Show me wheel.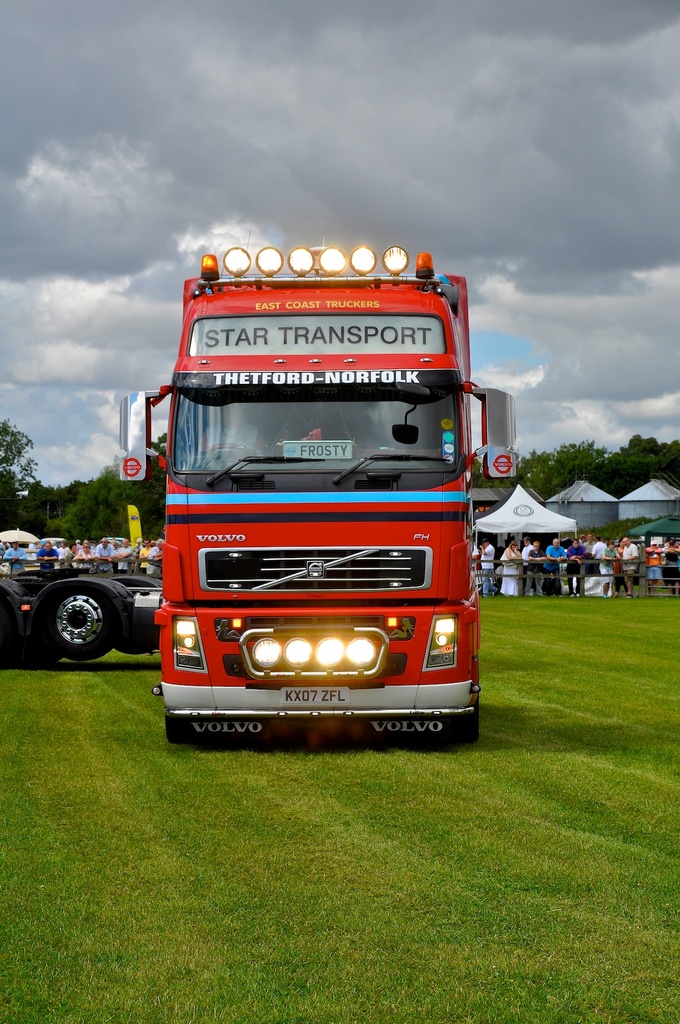
wheel is here: box(447, 712, 483, 743).
